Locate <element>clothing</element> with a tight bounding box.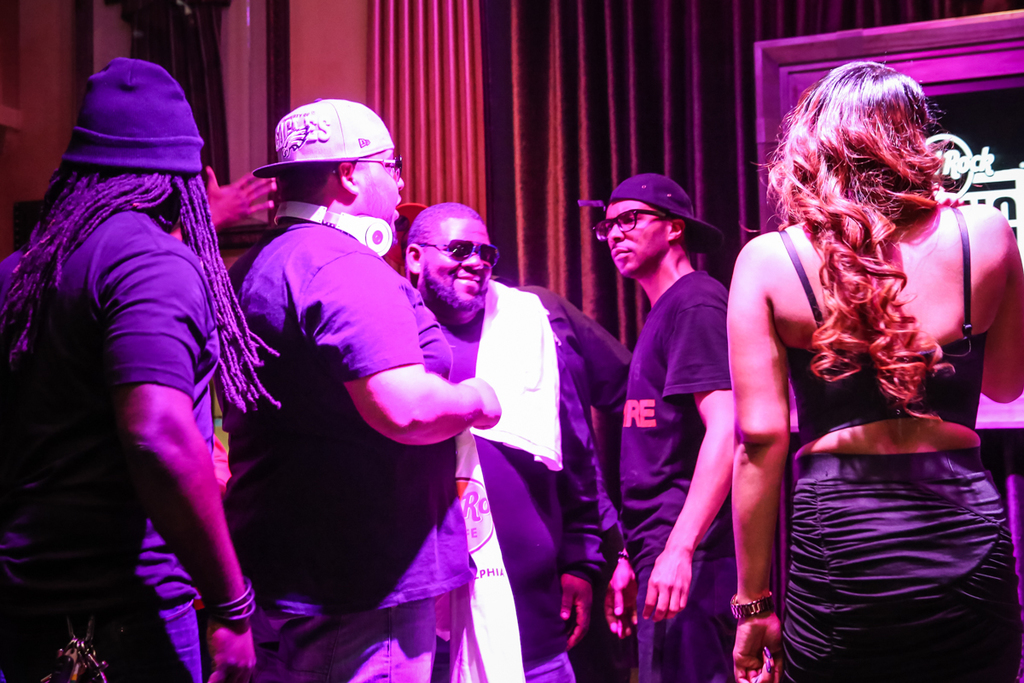
491,277,635,682.
